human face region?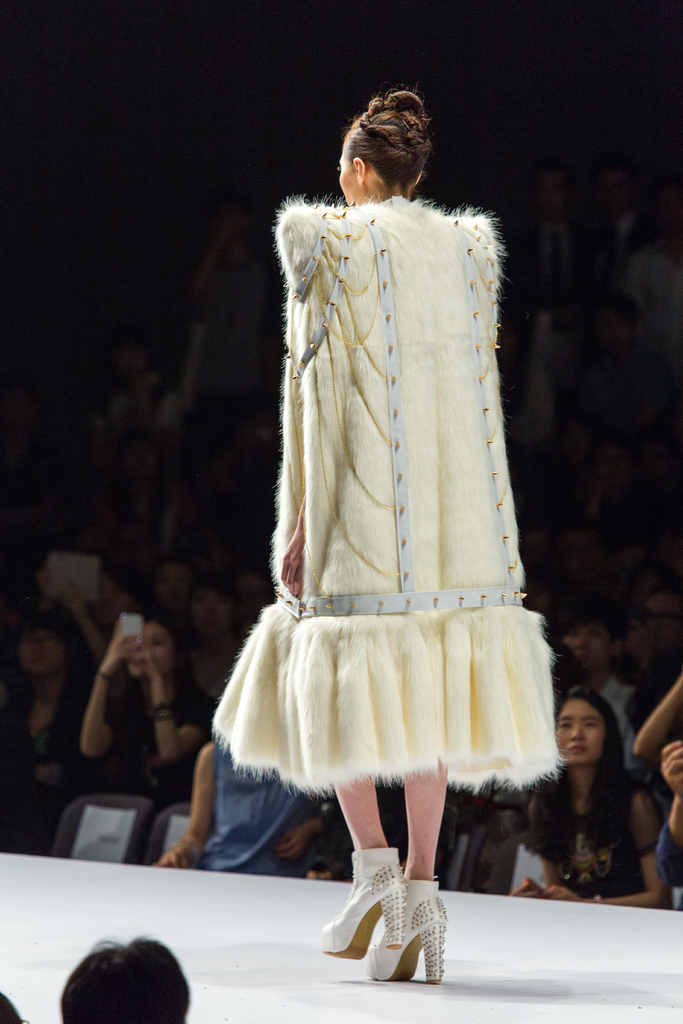
BBox(123, 626, 172, 687)
